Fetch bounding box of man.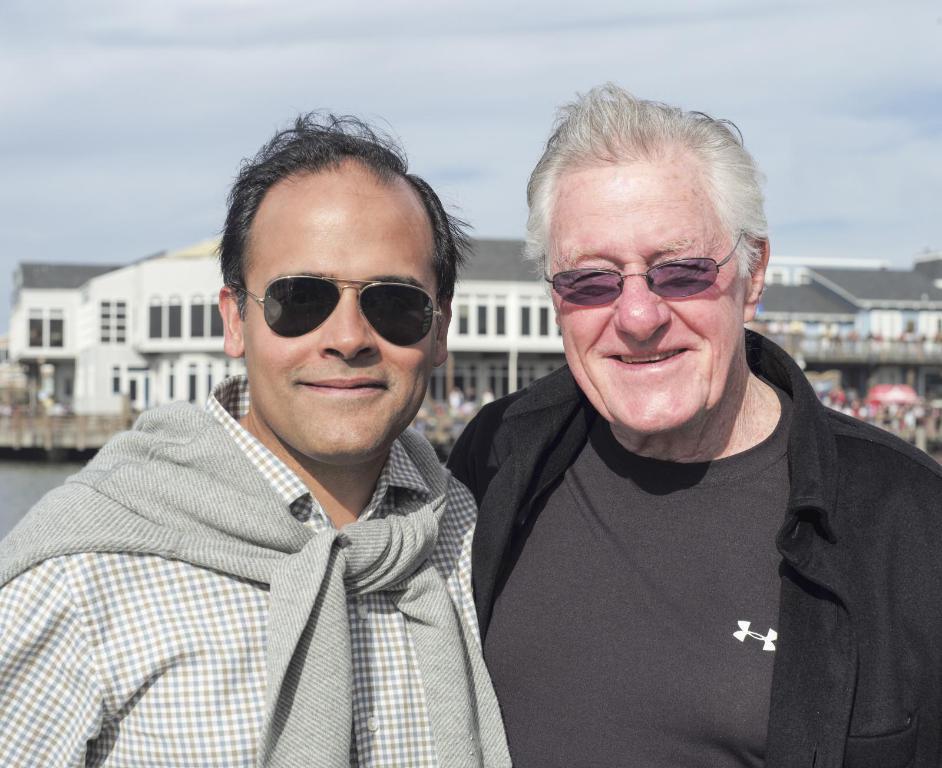
Bbox: pyautogui.locateOnScreen(394, 113, 931, 750).
